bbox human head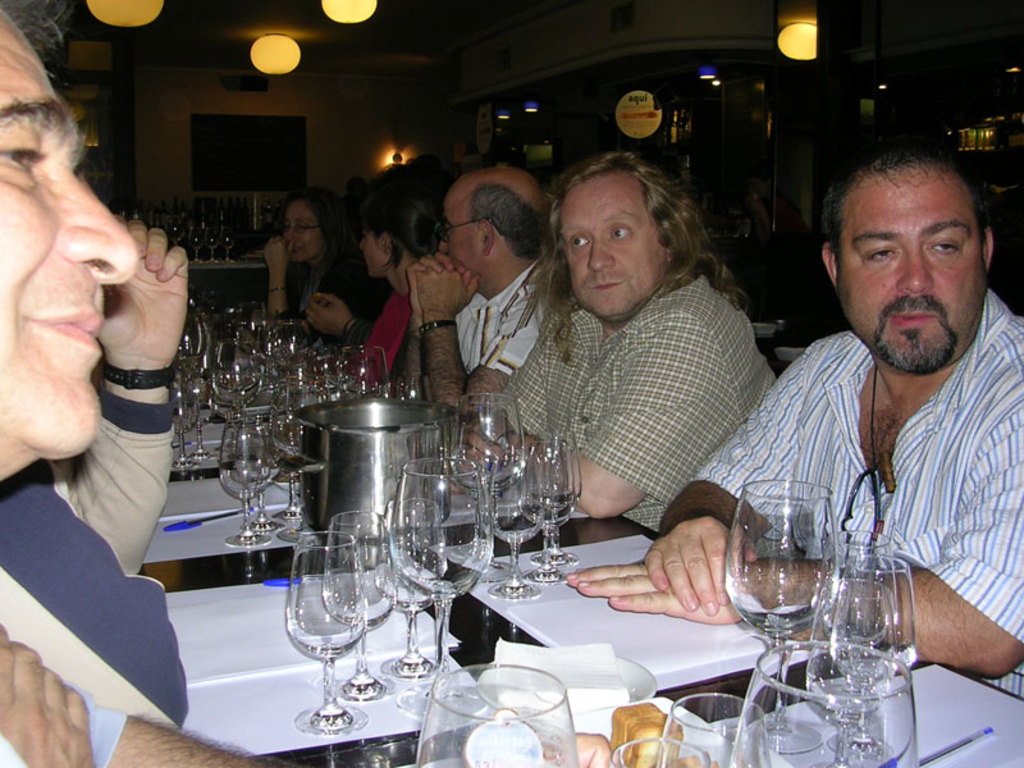
bbox=(820, 143, 992, 370)
